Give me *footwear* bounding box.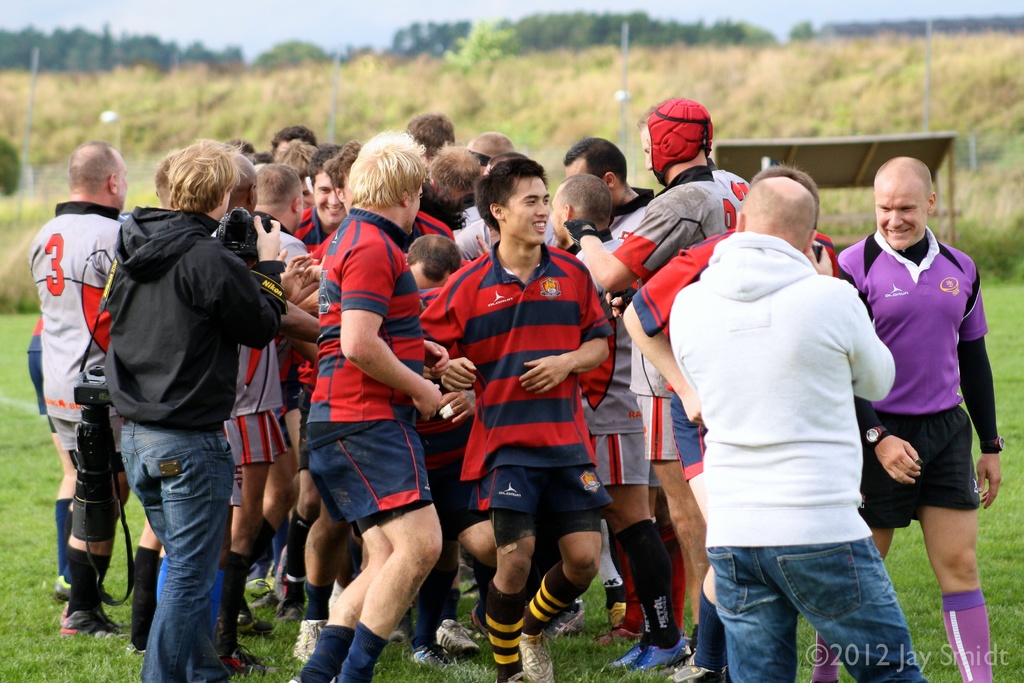
(left=248, top=586, right=280, bottom=607).
